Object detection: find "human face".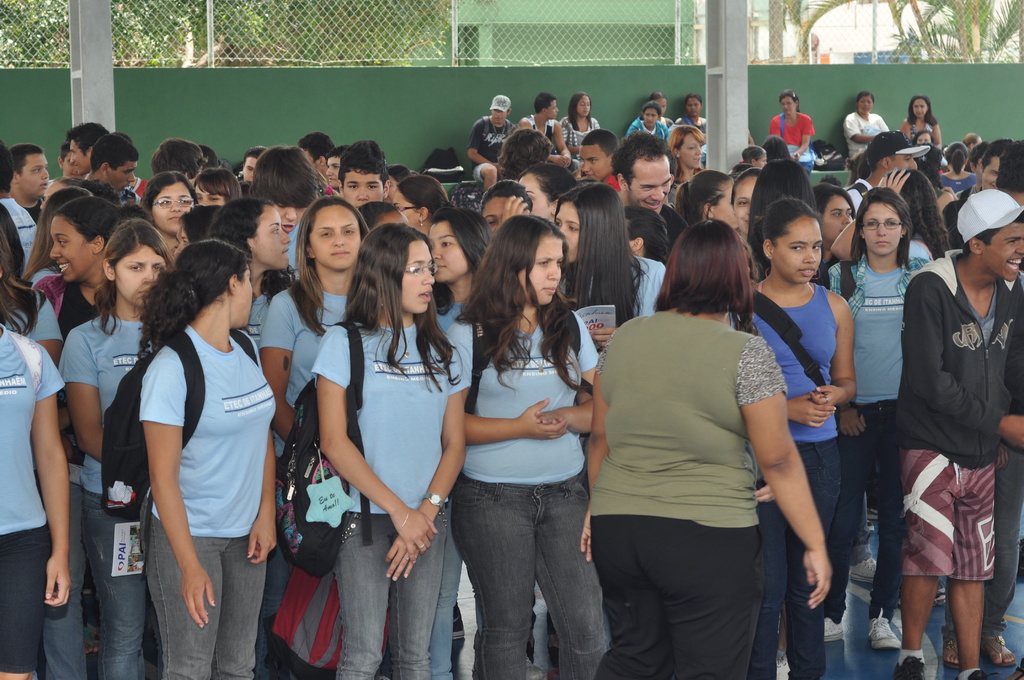
x1=153, y1=183, x2=193, y2=234.
